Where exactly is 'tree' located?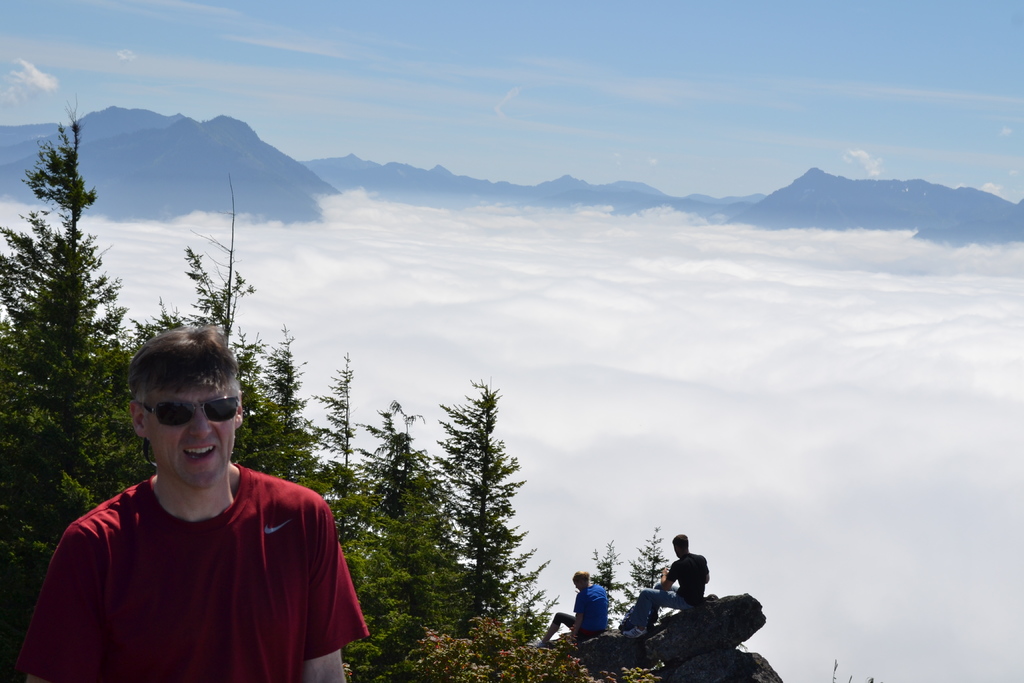
Its bounding box is crop(320, 345, 394, 682).
